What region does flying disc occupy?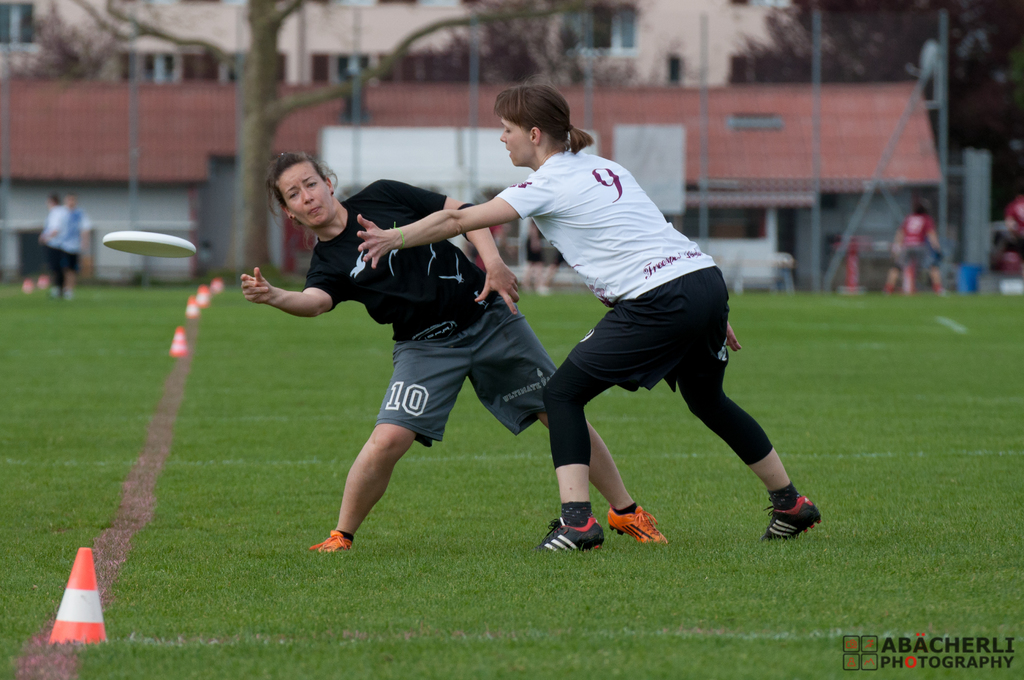
l=102, t=231, r=196, b=258.
